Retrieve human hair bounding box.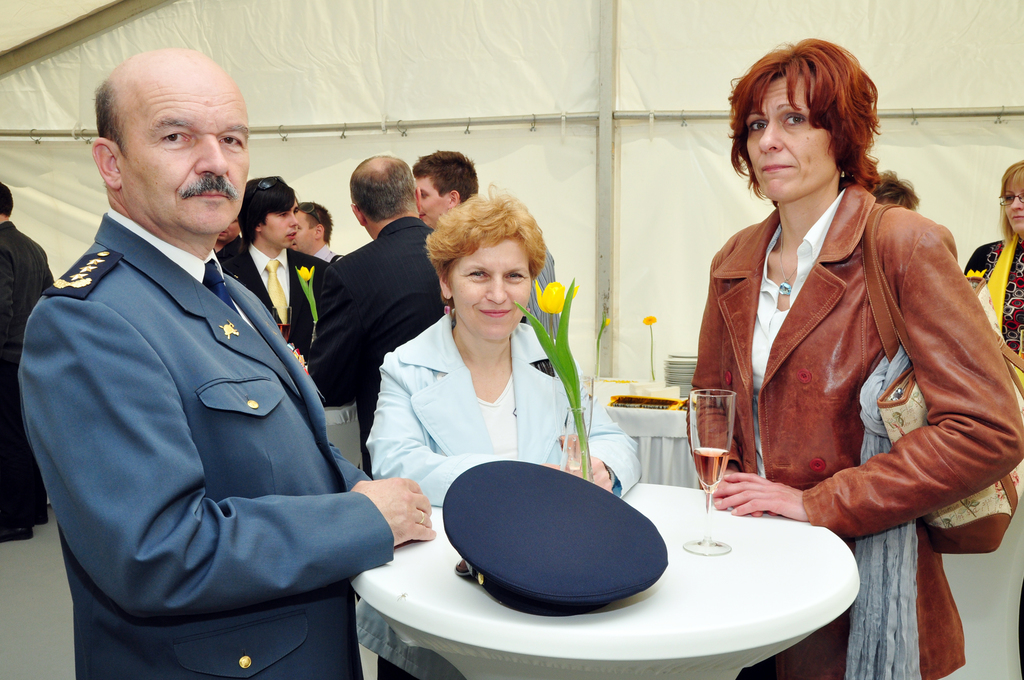
Bounding box: [427, 184, 545, 281].
